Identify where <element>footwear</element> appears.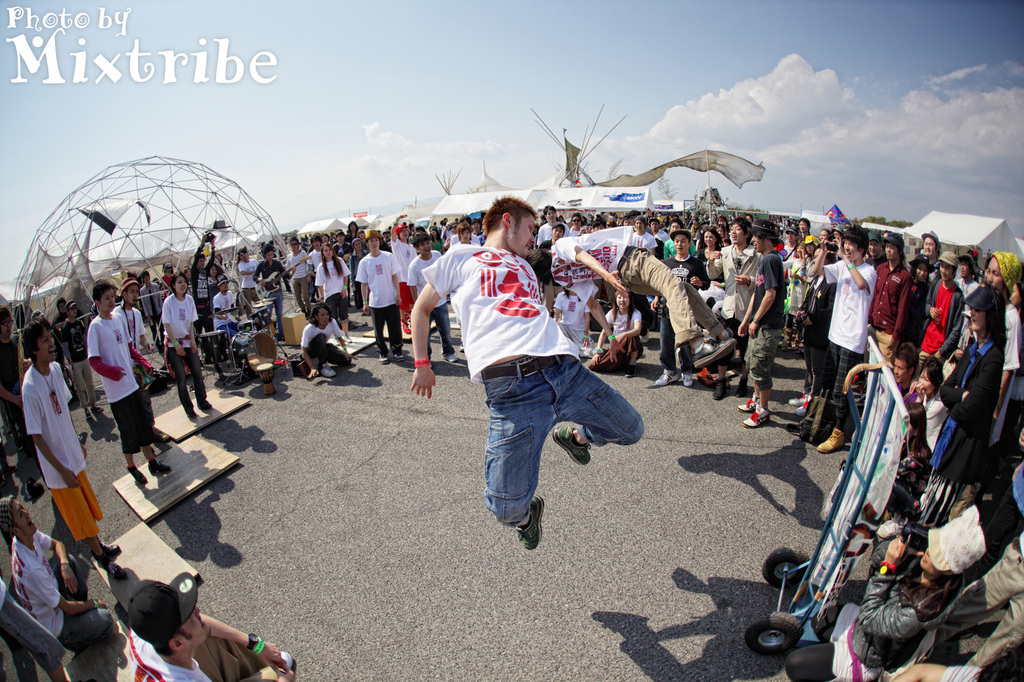
Appears at left=514, top=489, right=540, bottom=550.
